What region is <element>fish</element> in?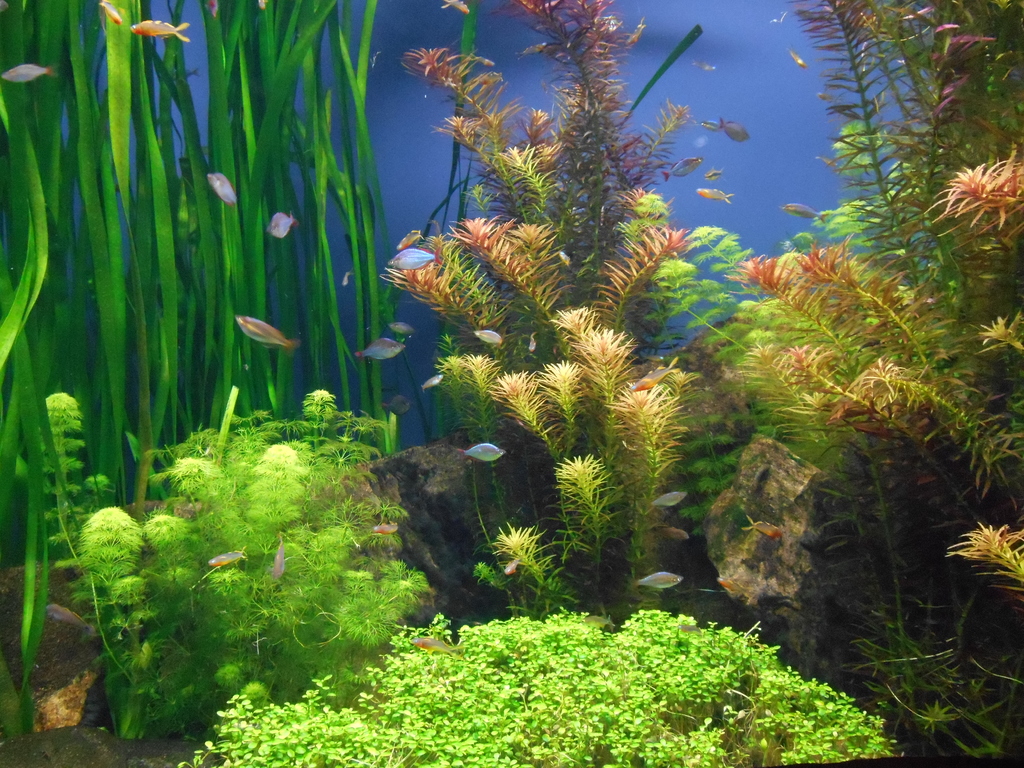
(355, 336, 408, 364).
